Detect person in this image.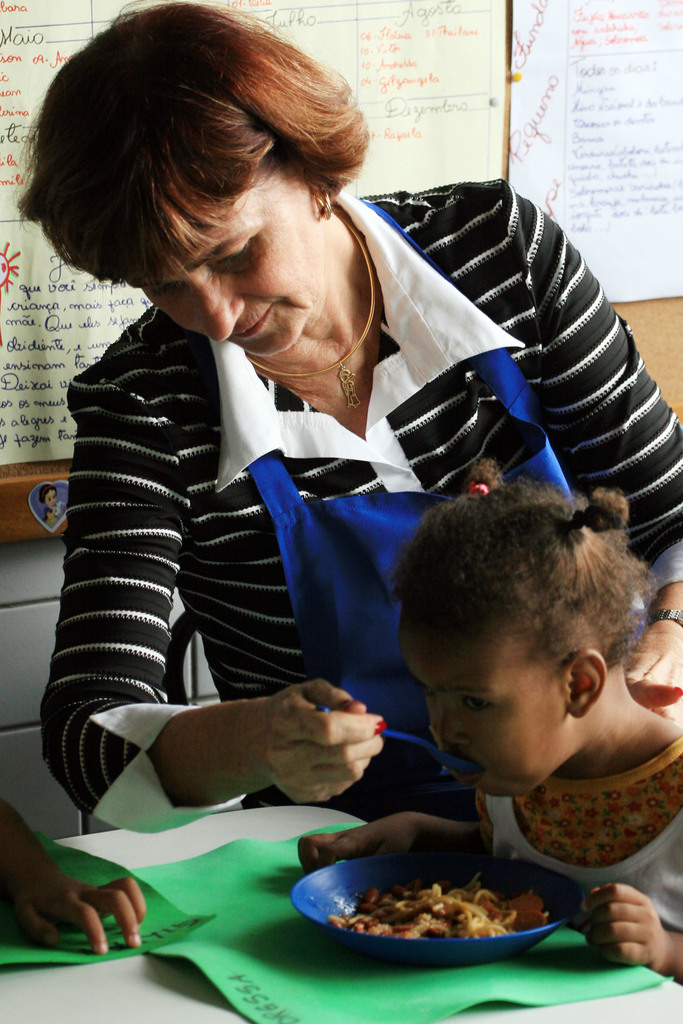
Detection: {"left": 295, "top": 457, "right": 682, "bottom": 982}.
